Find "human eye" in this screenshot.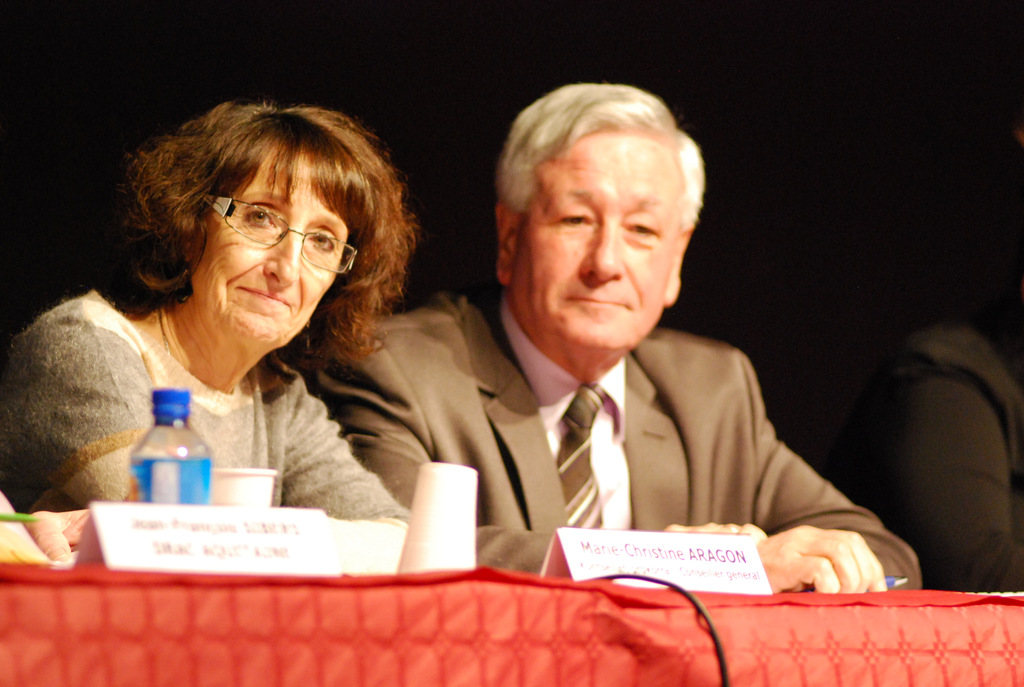
The bounding box for "human eye" is <region>553, 203, 596, 233</region>.
